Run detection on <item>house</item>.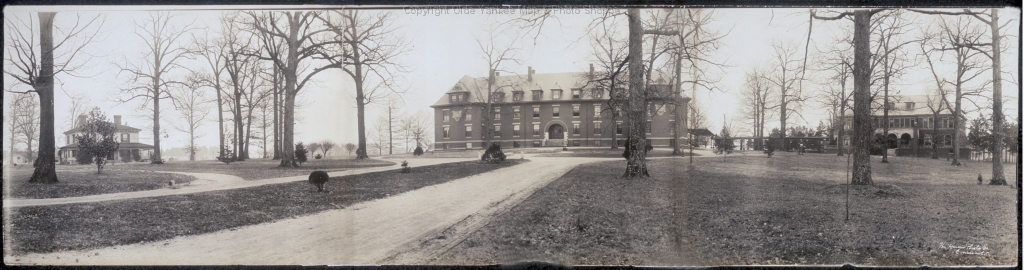
Result: (x1=62, y1=111, x2=152, y2=164).
